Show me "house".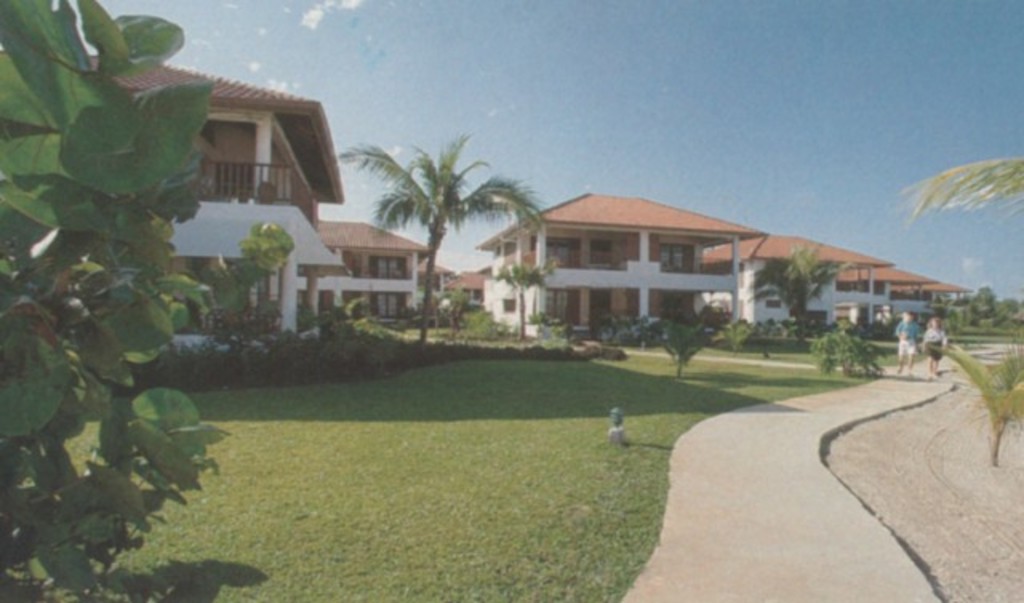
"house" is here: 477/189/758/339.
